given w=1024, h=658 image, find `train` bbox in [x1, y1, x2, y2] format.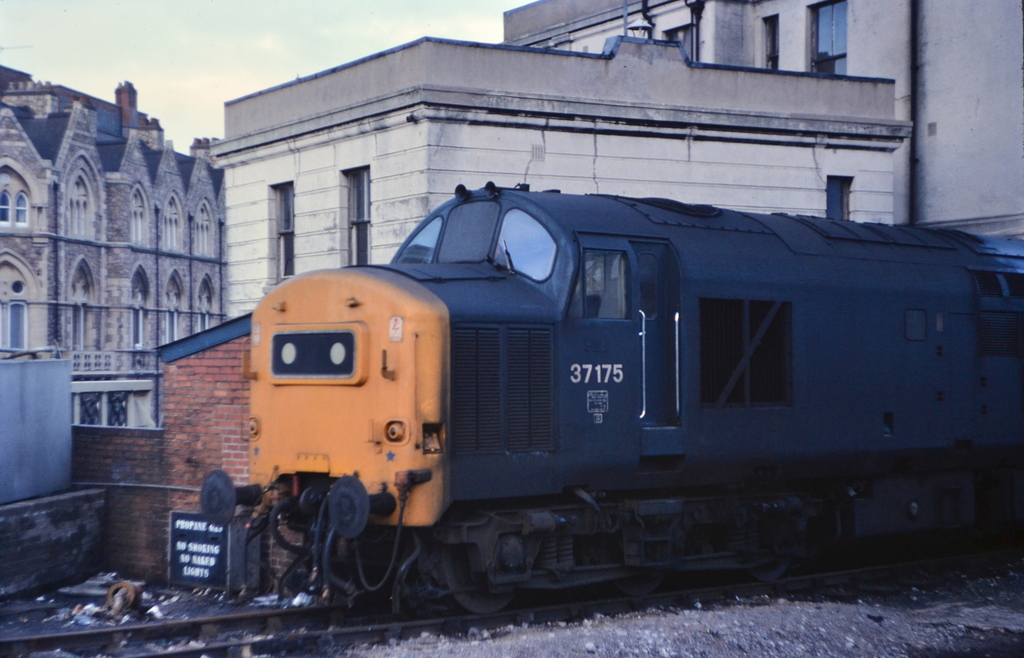
[199, 177, 1023, 617].
